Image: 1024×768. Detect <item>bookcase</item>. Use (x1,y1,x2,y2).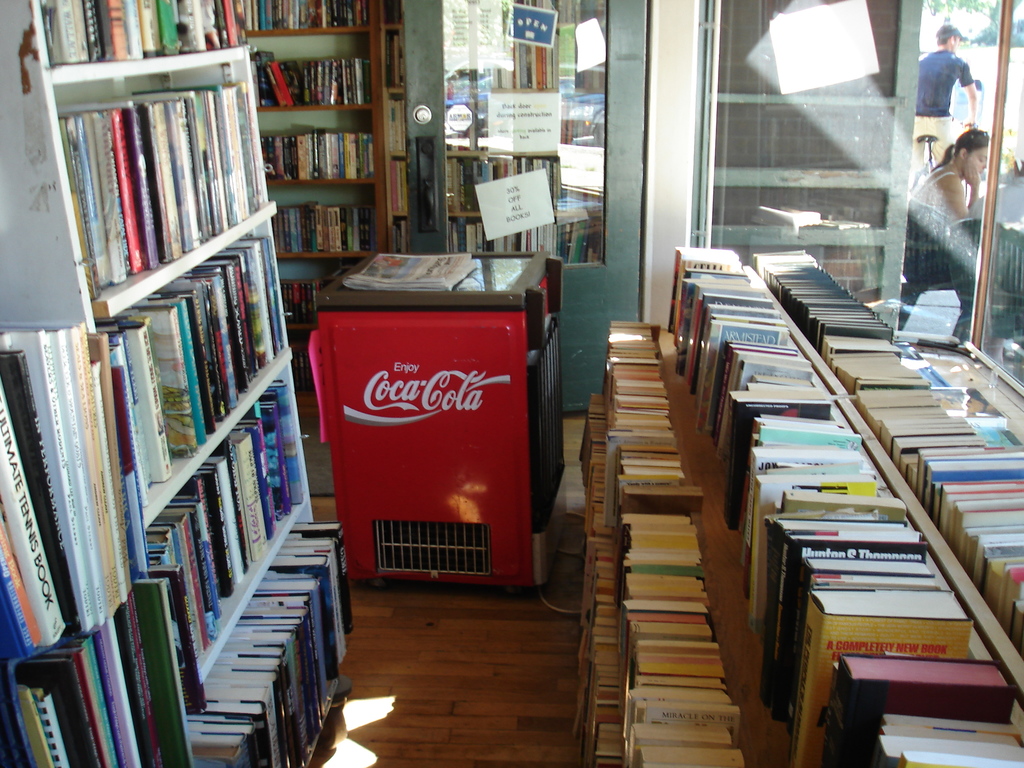
(570,245,1023,767).
